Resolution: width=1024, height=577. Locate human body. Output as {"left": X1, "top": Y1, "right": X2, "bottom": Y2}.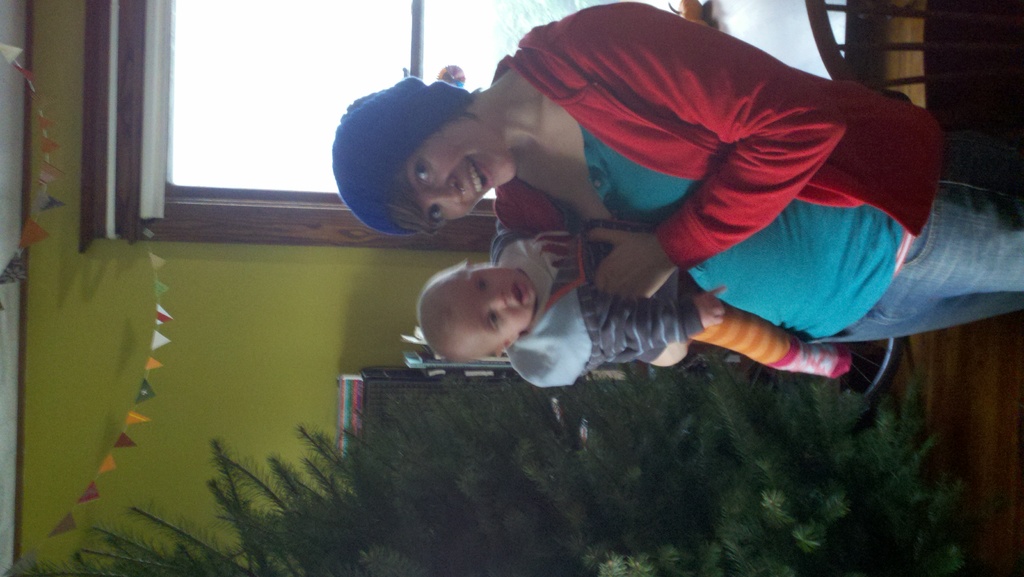
{"left": 491, "top": 0, "right": 1023, "bottom": 348}.
